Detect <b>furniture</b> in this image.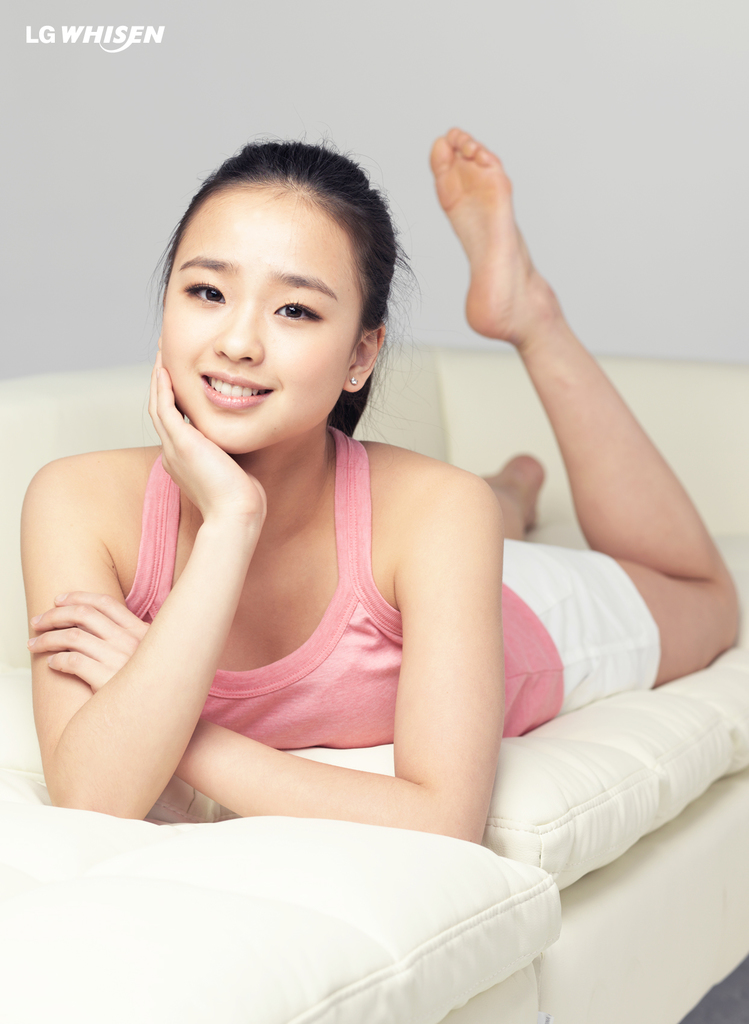
Detection: detection(0, 344, 748, 1023).
